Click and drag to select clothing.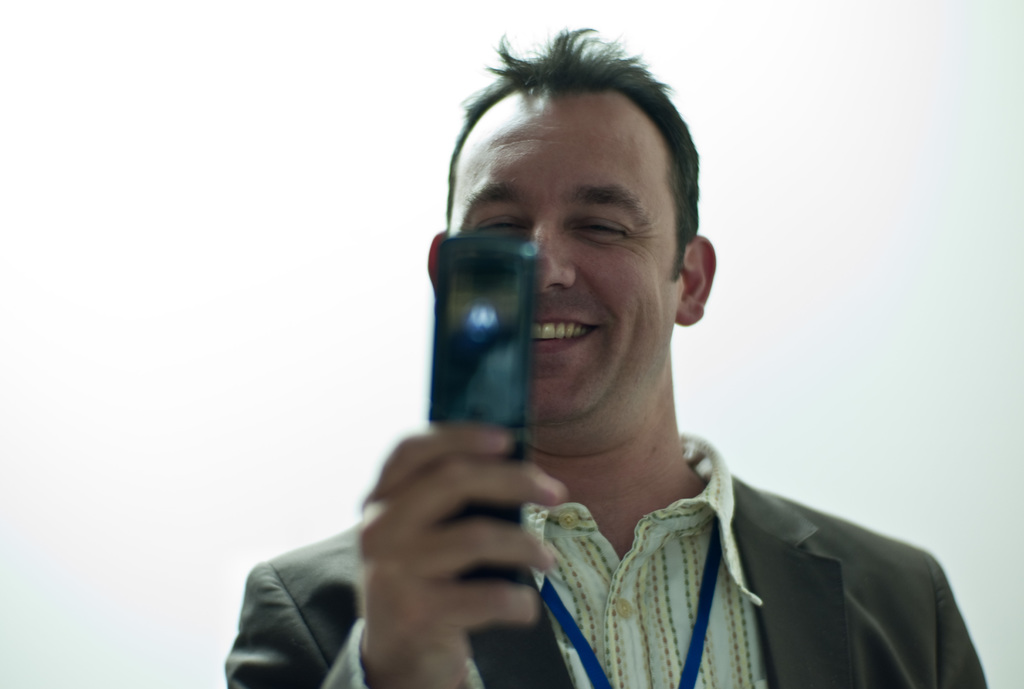
Selection: <bbox>410, 407, 995, 688</bbox>.
